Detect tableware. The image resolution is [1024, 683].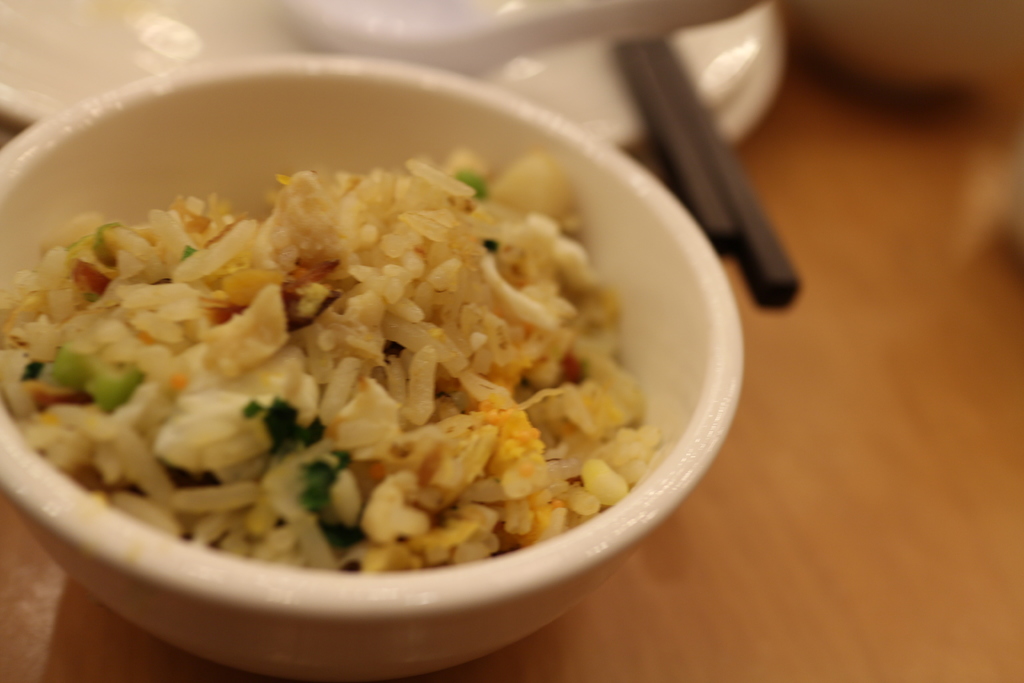
0, 61, 730, 648.
